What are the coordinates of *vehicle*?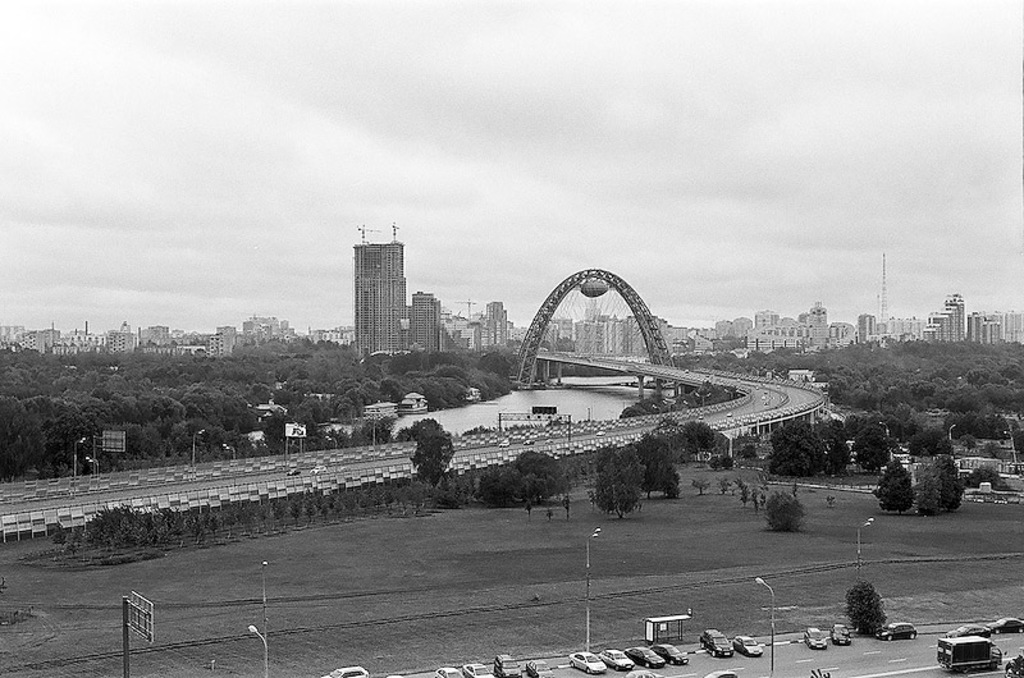
<region>324, 663, 369, 677</region>.
